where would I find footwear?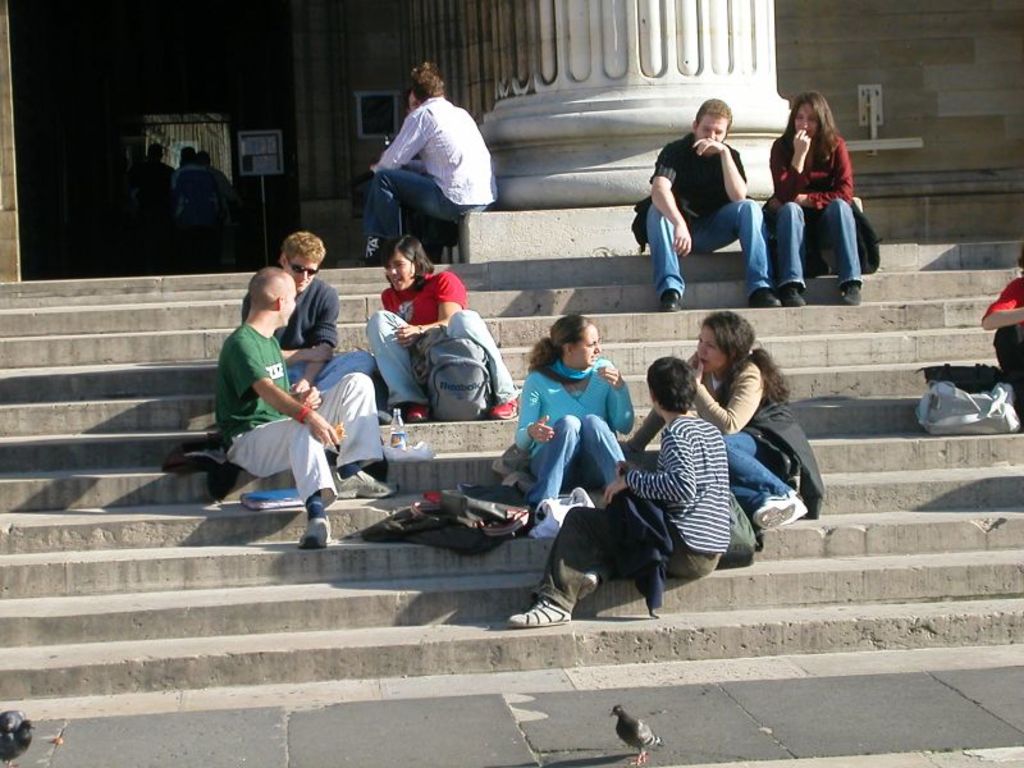
At [left=494, top=584, right=581, bottom=628].
